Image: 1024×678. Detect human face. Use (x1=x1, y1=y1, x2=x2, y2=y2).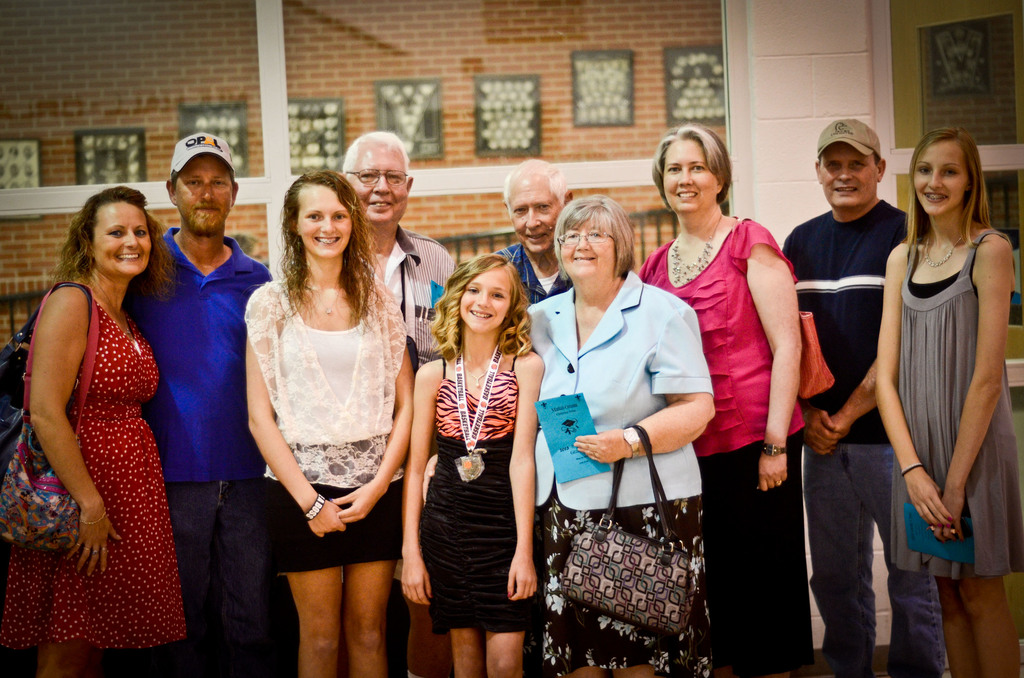
(x1=817, y1=145, x2=878, y2=205).
